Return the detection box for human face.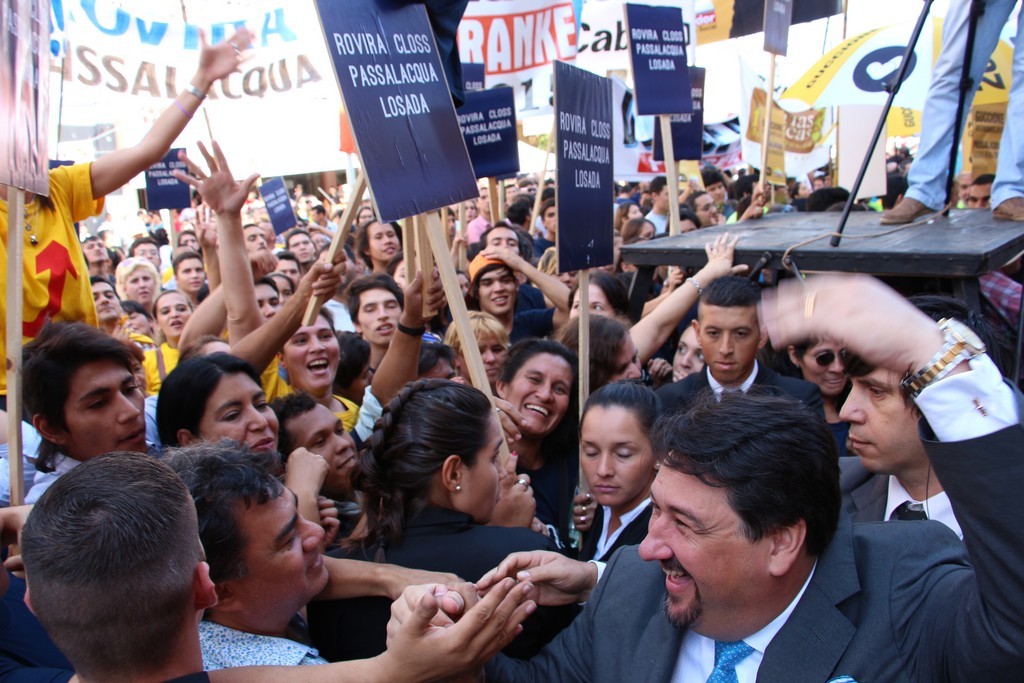
<region>275, 273, 294, 301</region>.
